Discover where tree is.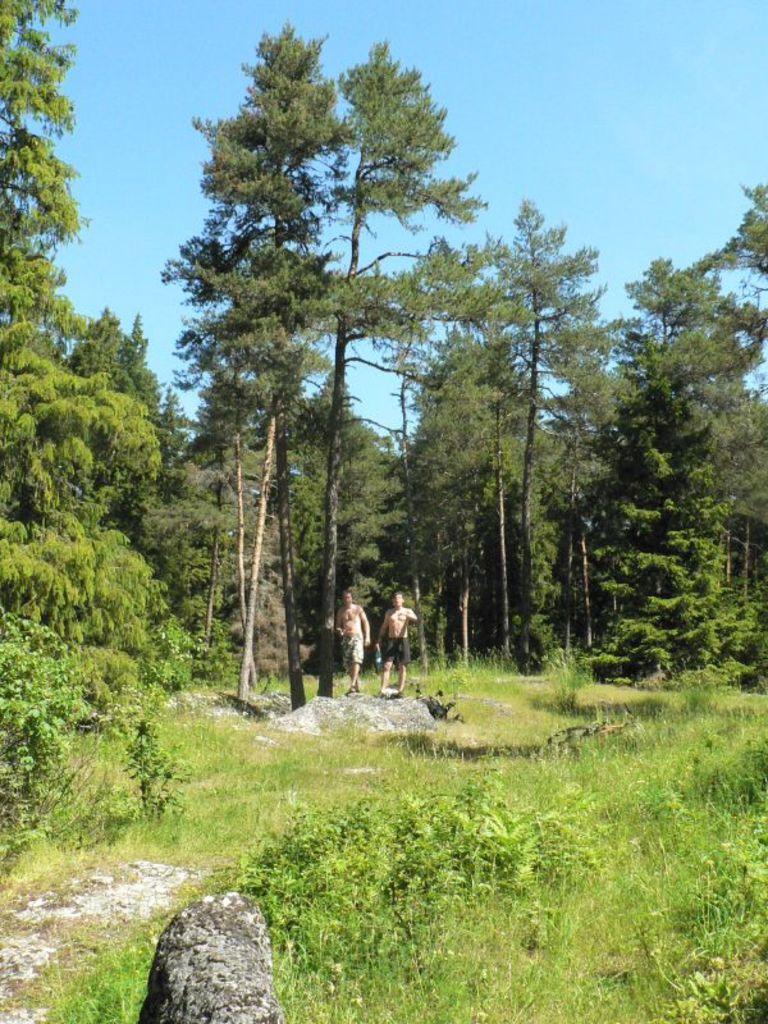
Discovered at 0:0:174:876.
